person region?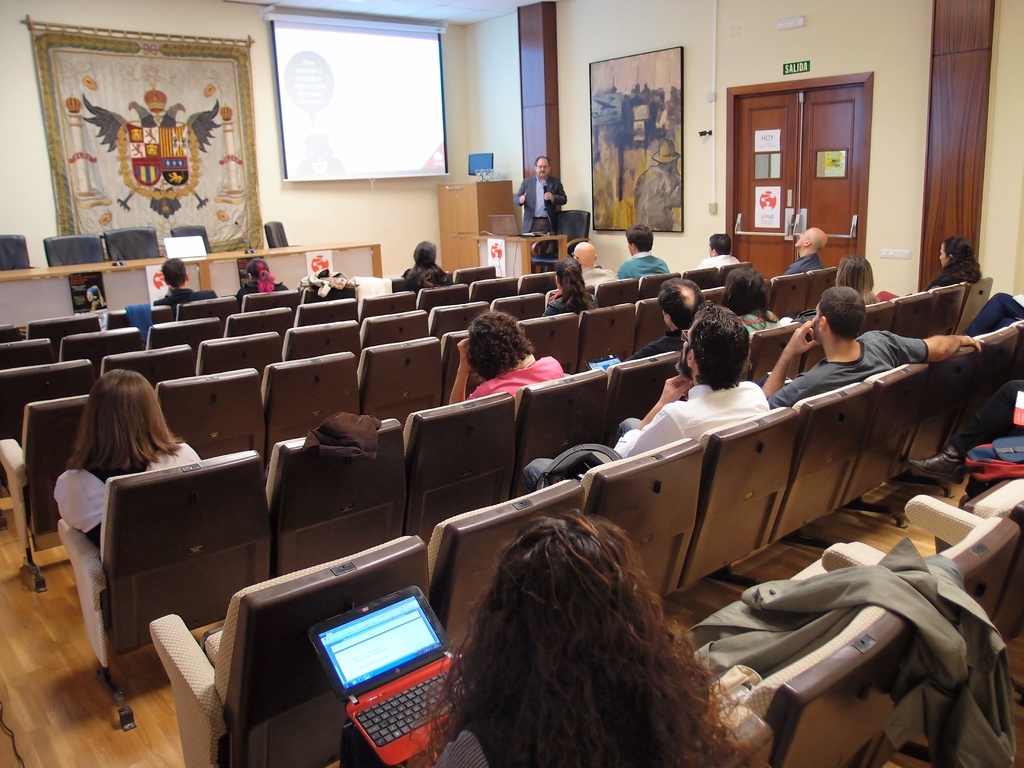
detection(614, 225, 668, 276)
